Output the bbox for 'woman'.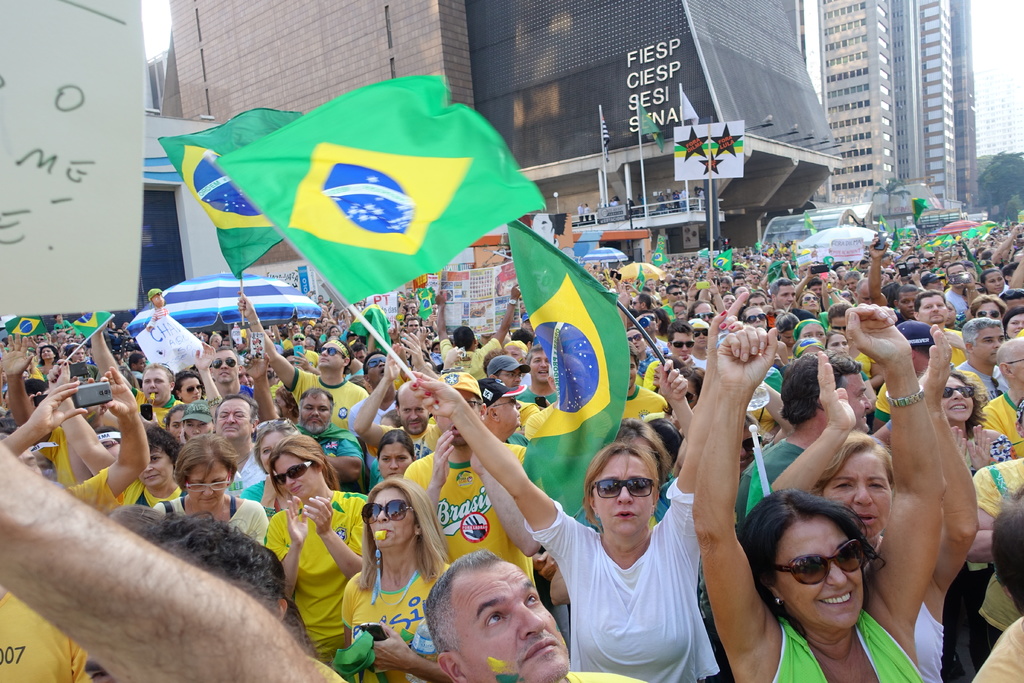
crop(329, 491, 448, 665).
